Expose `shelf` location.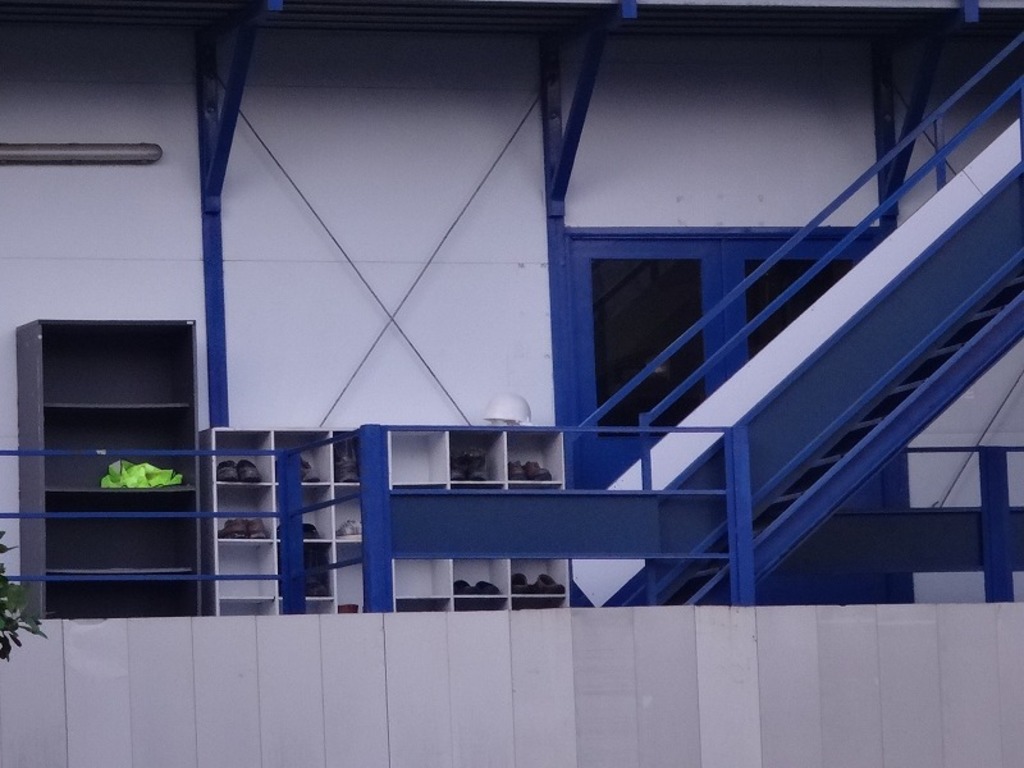
Exposed at box(14, 561, 197, 623).
